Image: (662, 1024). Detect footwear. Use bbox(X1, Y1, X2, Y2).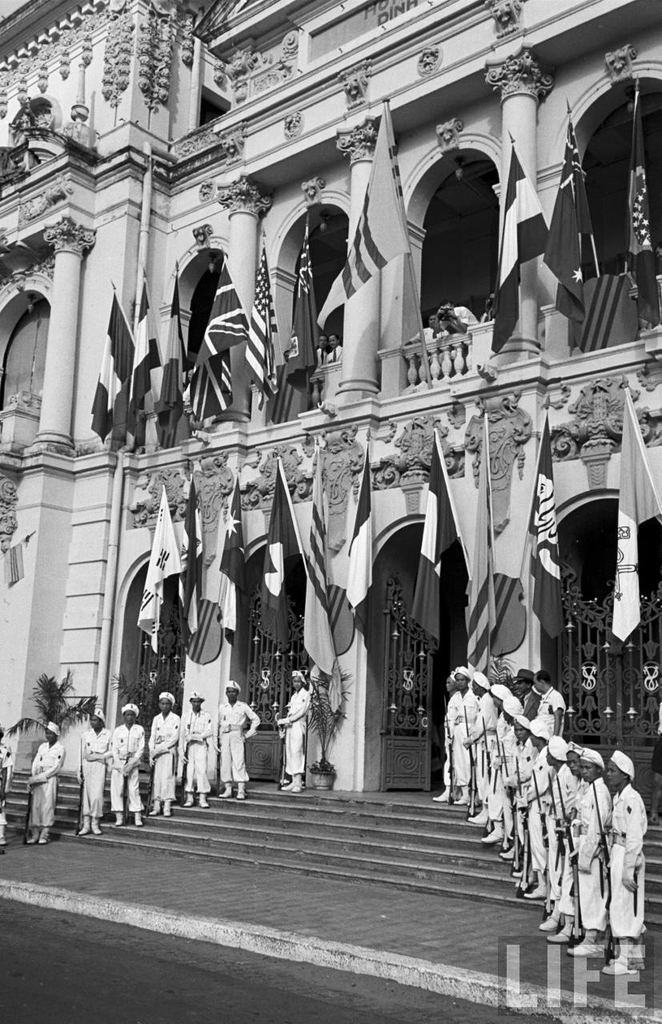
bbox(281, 771, 290, 789).
